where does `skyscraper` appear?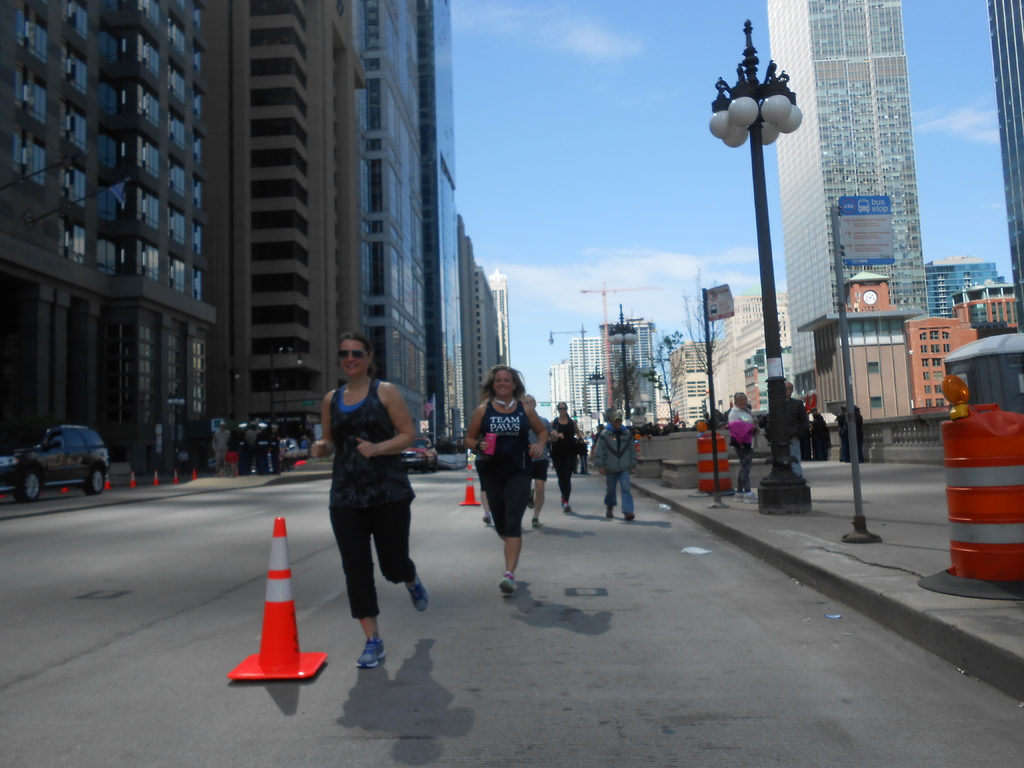
Appears at pyautogui.locateOnScreen(982, 0, 1023, 323).
